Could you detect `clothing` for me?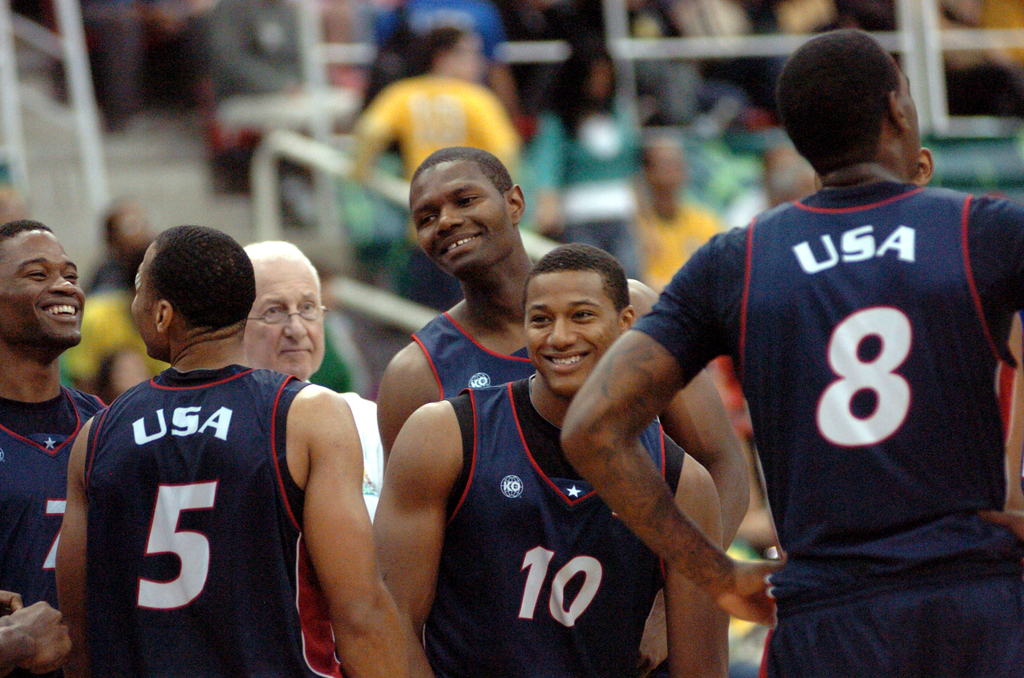
Detection result: detection(348, 68, 533, 307).
